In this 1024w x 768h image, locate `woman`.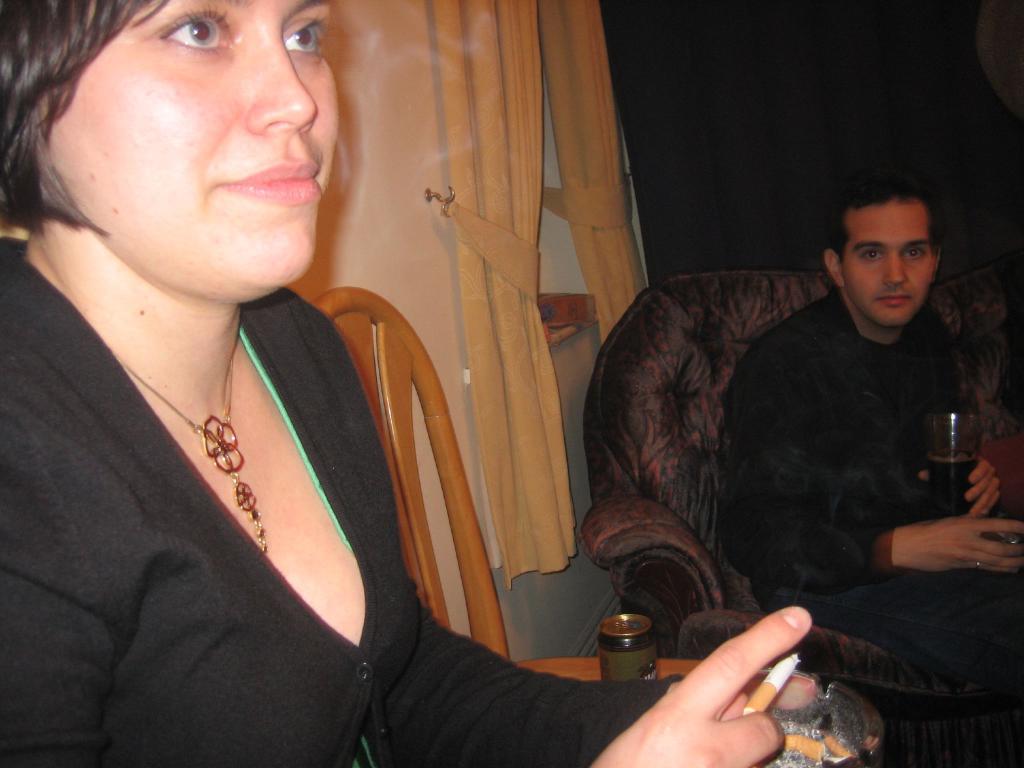
Bounding box: Rect(0, 0, 811, 767).
